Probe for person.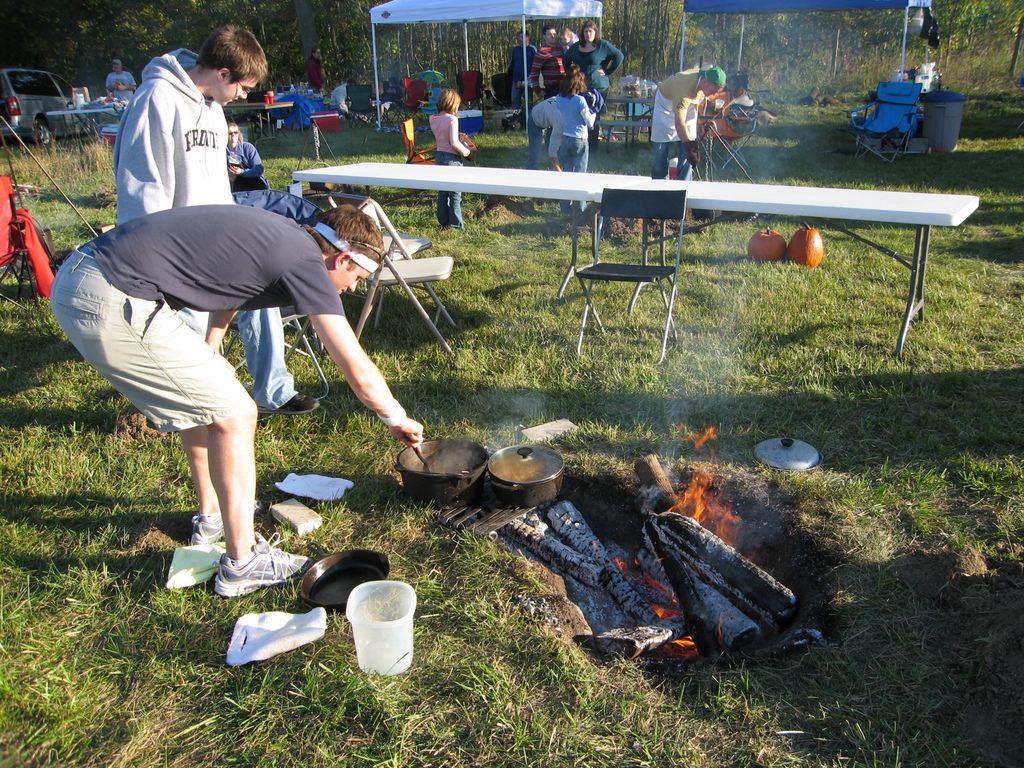
Probe result: x1=554, y1=57, x2=595, y2=217.
